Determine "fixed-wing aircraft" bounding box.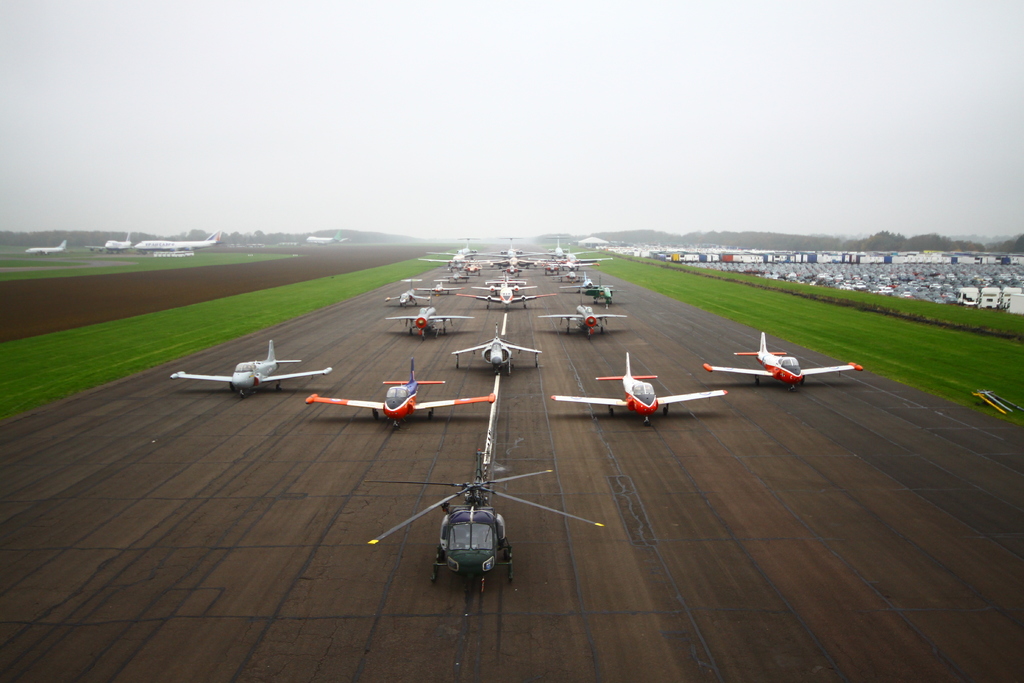
Determined: select_region(383, 292, 473, 338).
